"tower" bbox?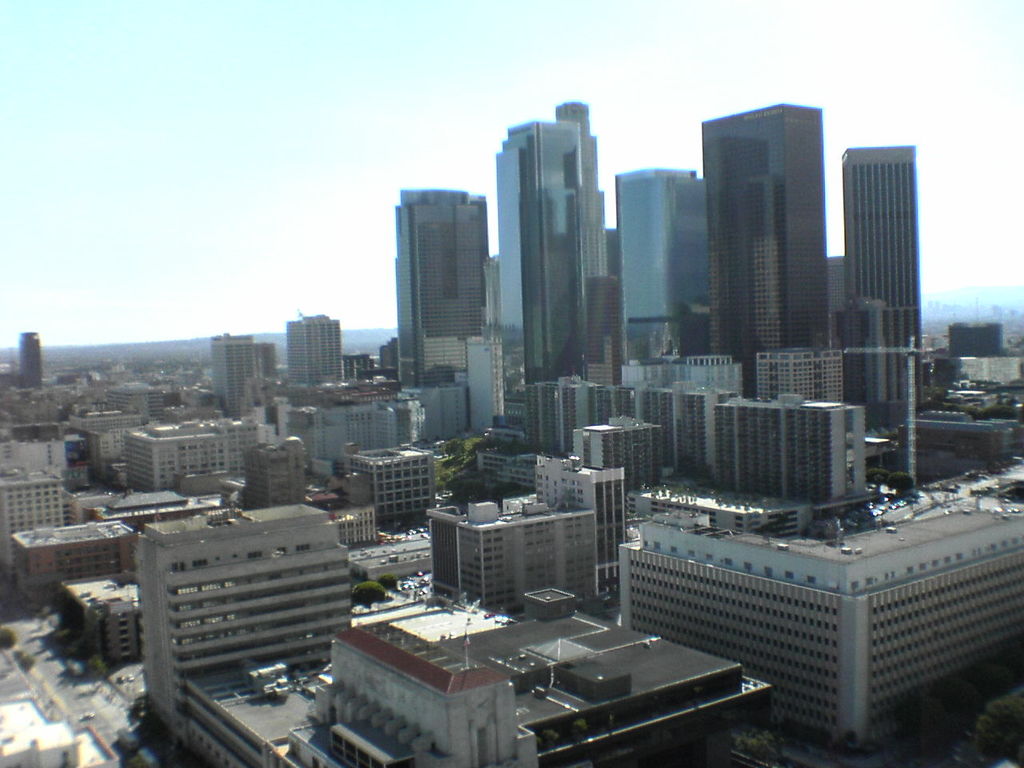
[755, 350, 845, 404]
